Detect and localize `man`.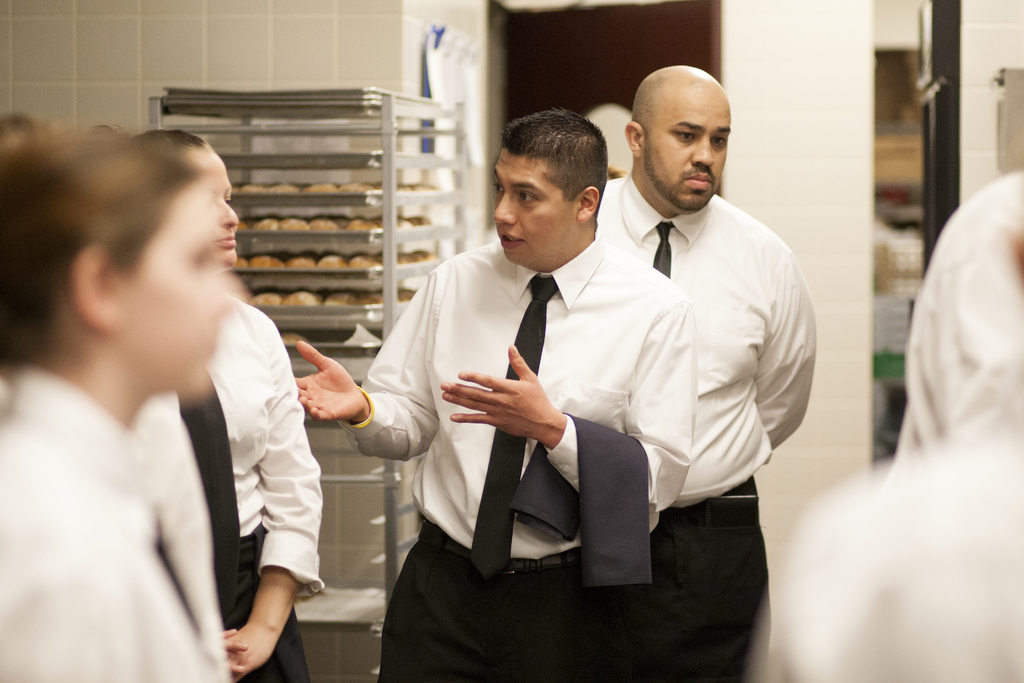
Localized at 296 100 696 682.
